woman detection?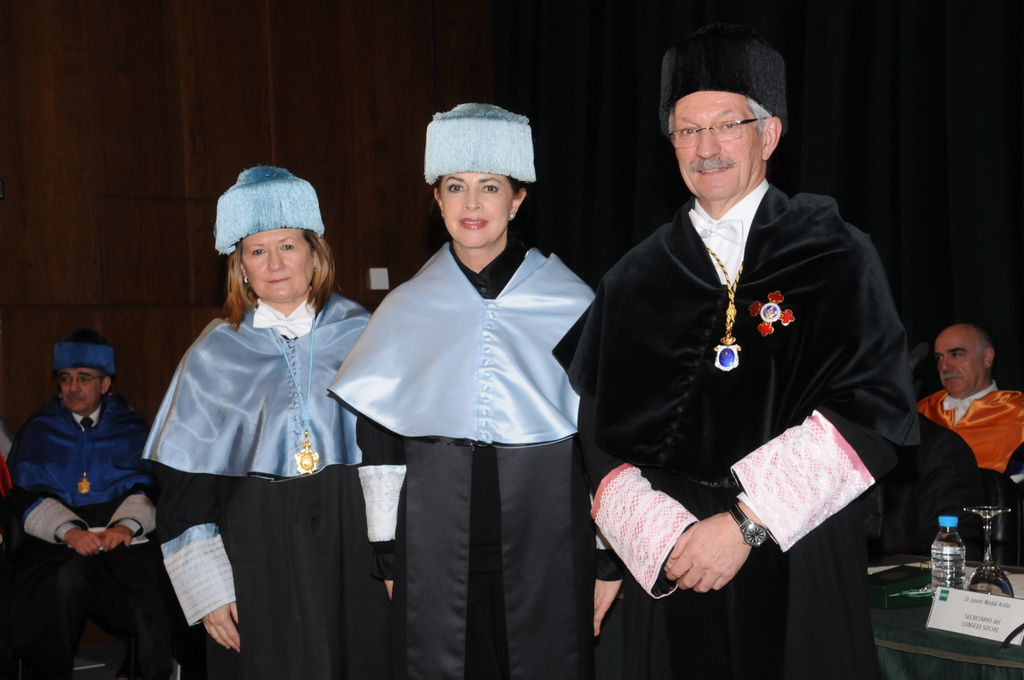
<bbox>135, 166, 418, 679</bbox>
